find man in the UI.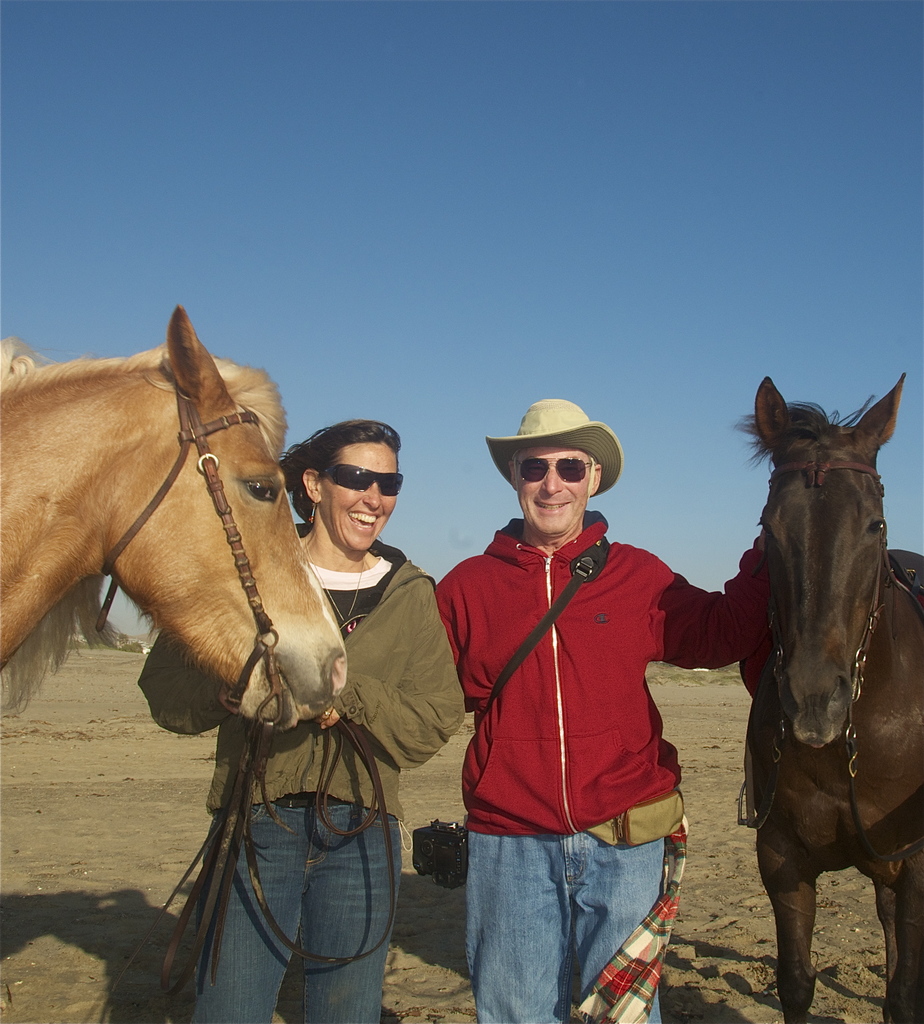
UI element at l=428, t=382, r=767, b=1012.
